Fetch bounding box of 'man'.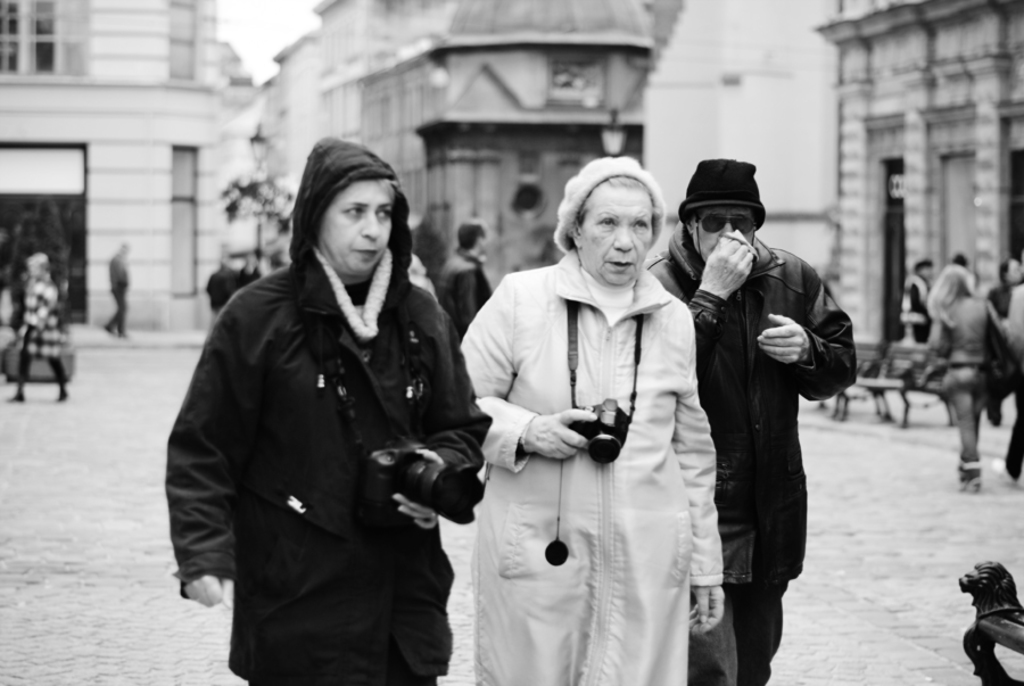
Bbox: 672:179:849:658.
